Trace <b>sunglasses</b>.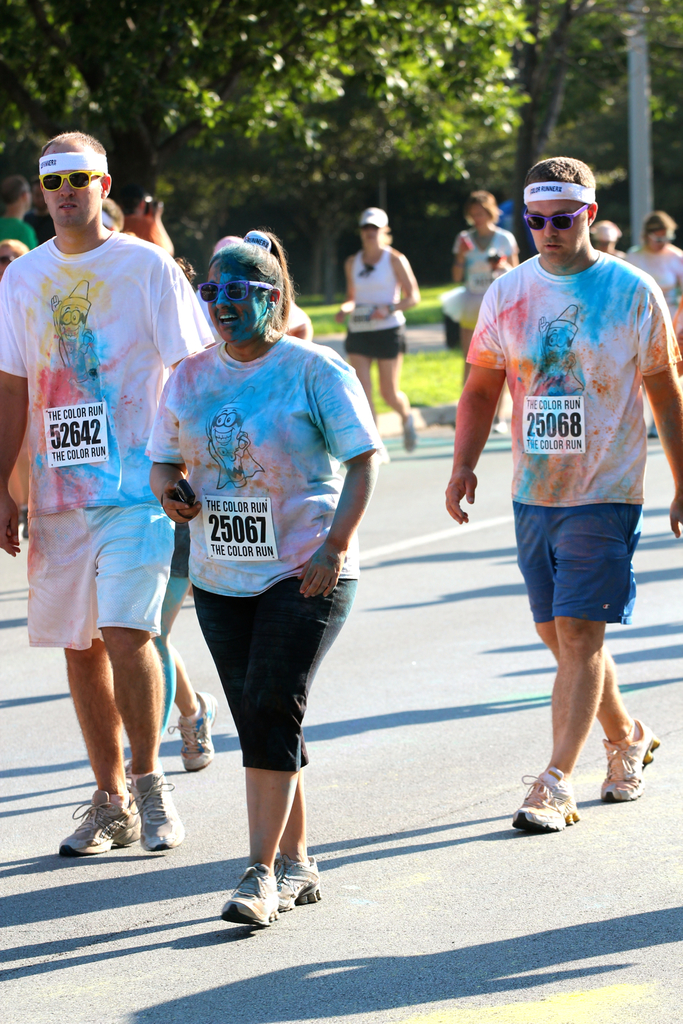
Traced to x1=525 y1=202 x2=591 y2=232.
